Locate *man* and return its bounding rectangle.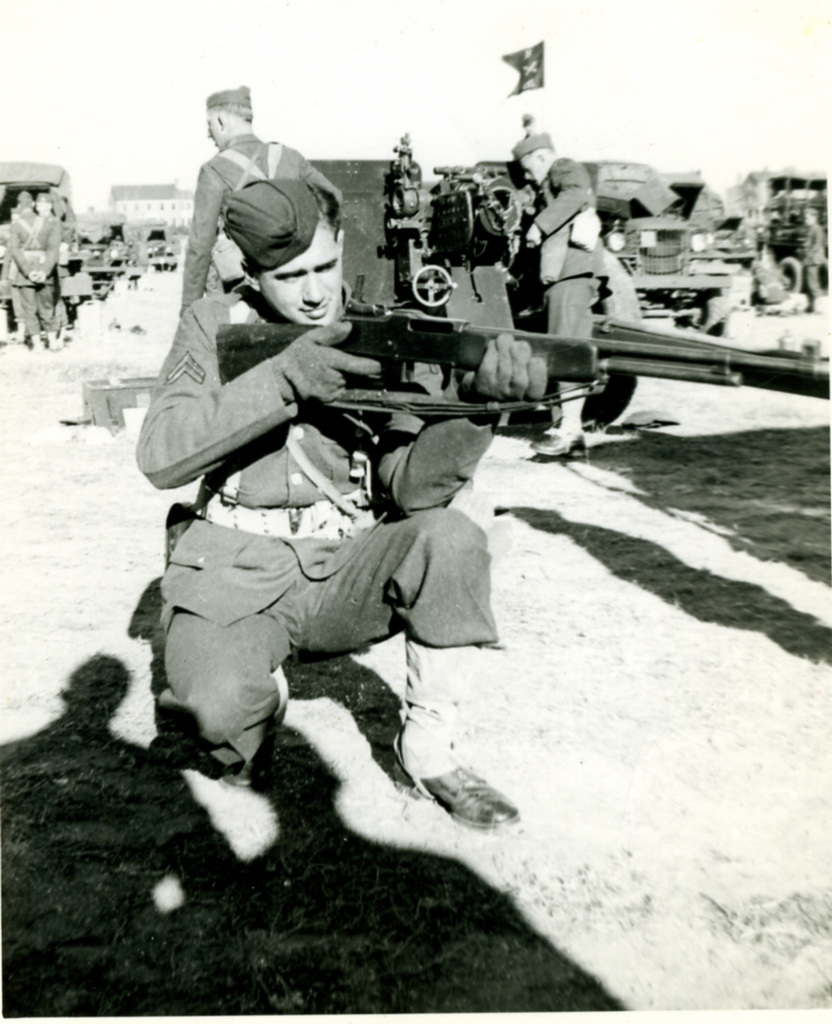
pyautogui.locateOnScreen(0, 176, 68, 358).
